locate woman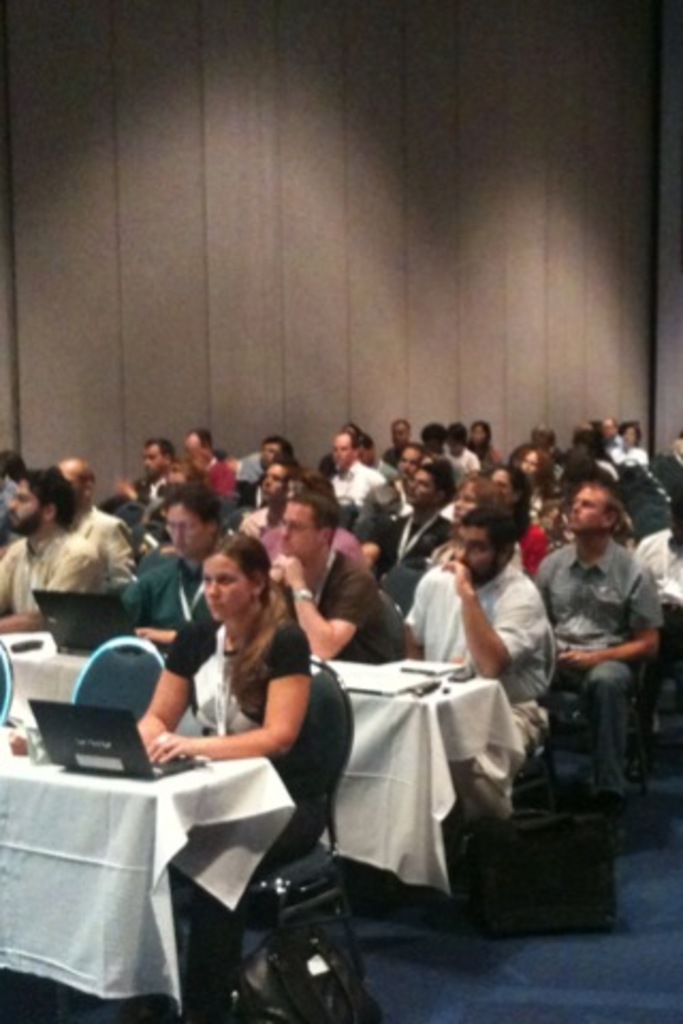
{"x1": 231, "y1": 452, "x2": 307, "y2": 542}
